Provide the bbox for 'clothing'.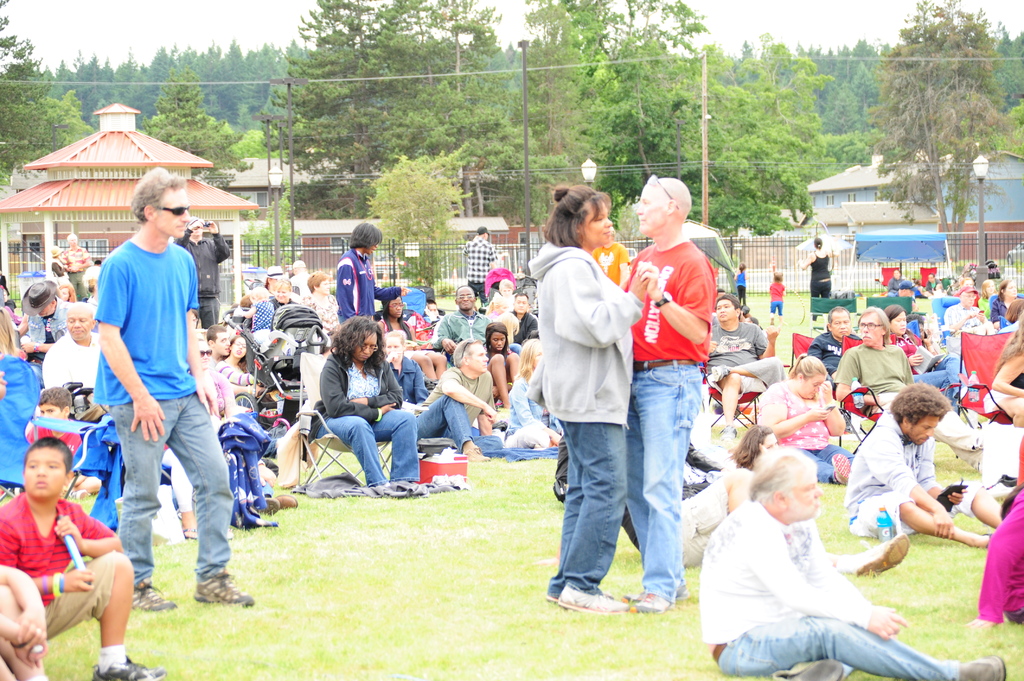
select_region(733, 266, 748, 303).
